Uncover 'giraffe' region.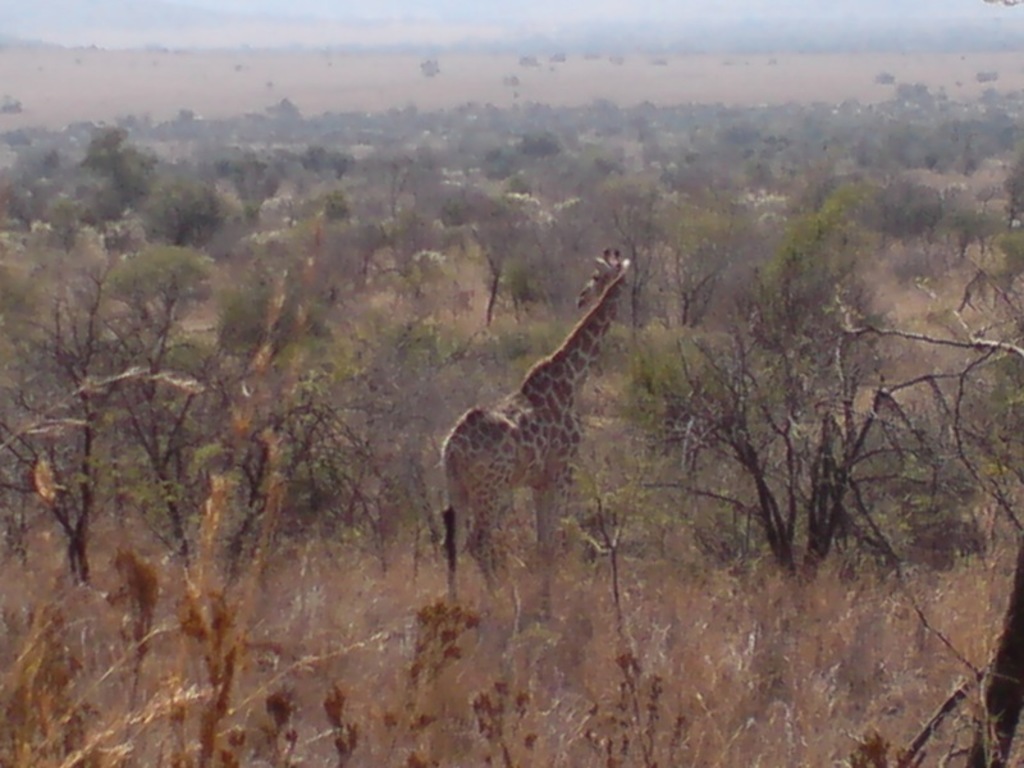
Uncovered: Rect(445, 256, 652, 582).
